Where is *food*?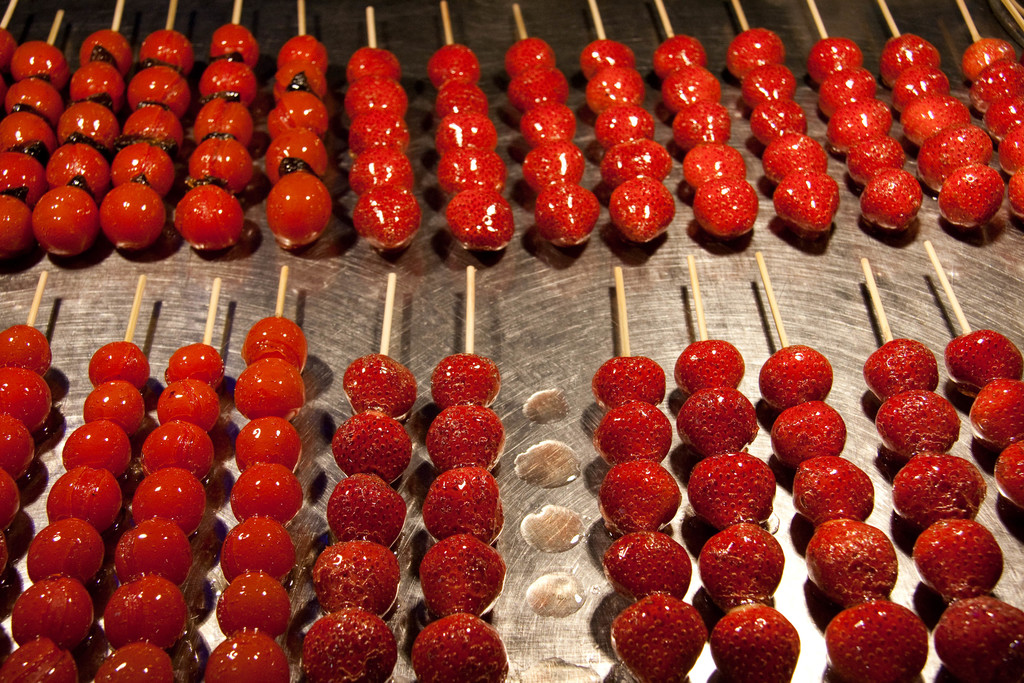
<region>346, 45, 406, 86</region>.
